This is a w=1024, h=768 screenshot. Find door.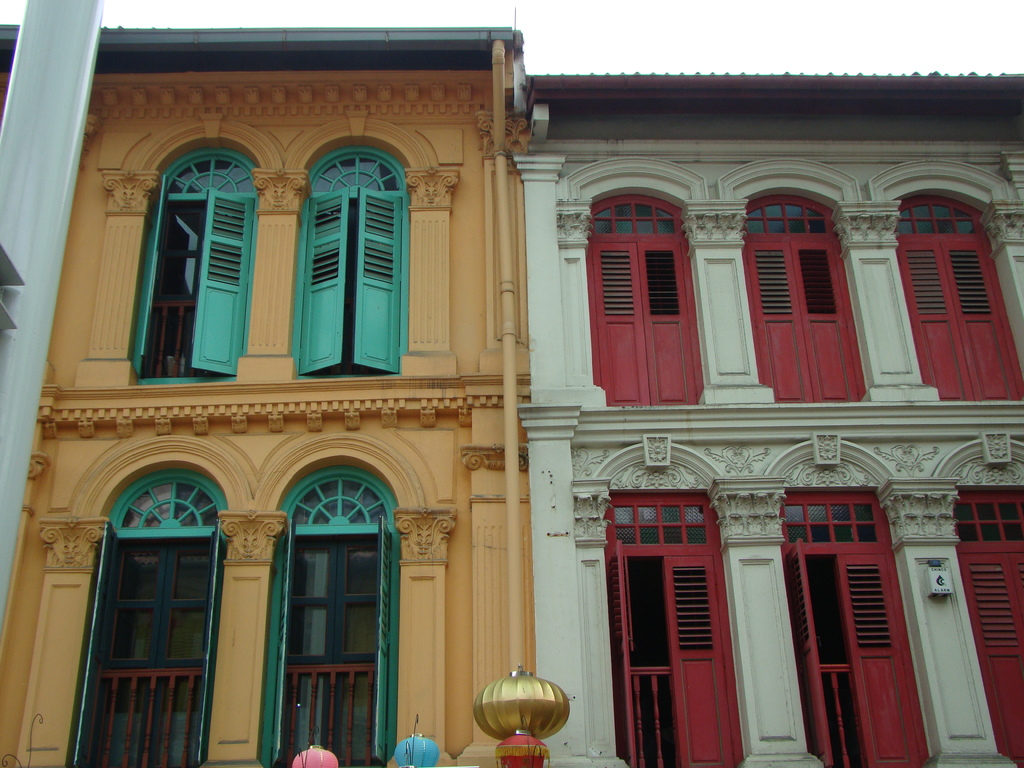
Bounding box: [954, 540, 1023, 761].
